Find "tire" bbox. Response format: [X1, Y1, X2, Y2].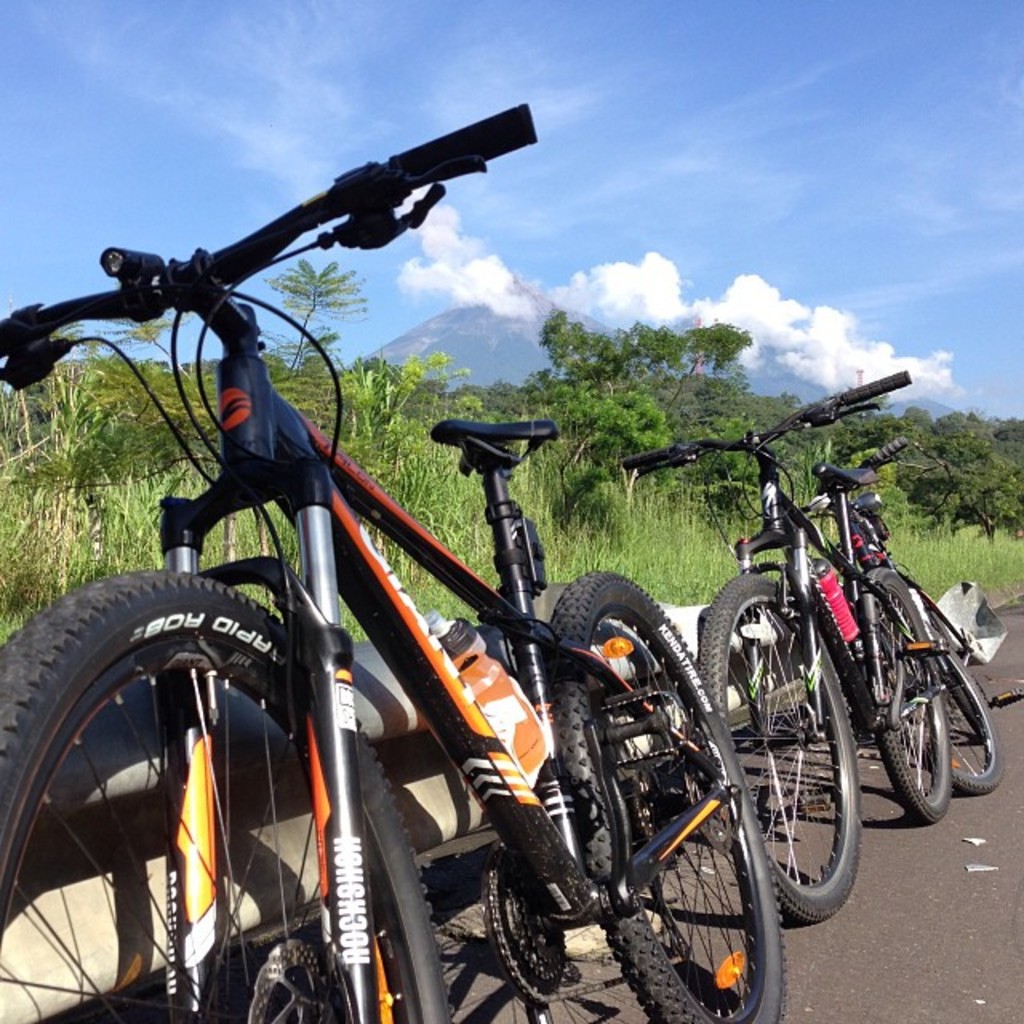
[522, 574, 784, 1022].
